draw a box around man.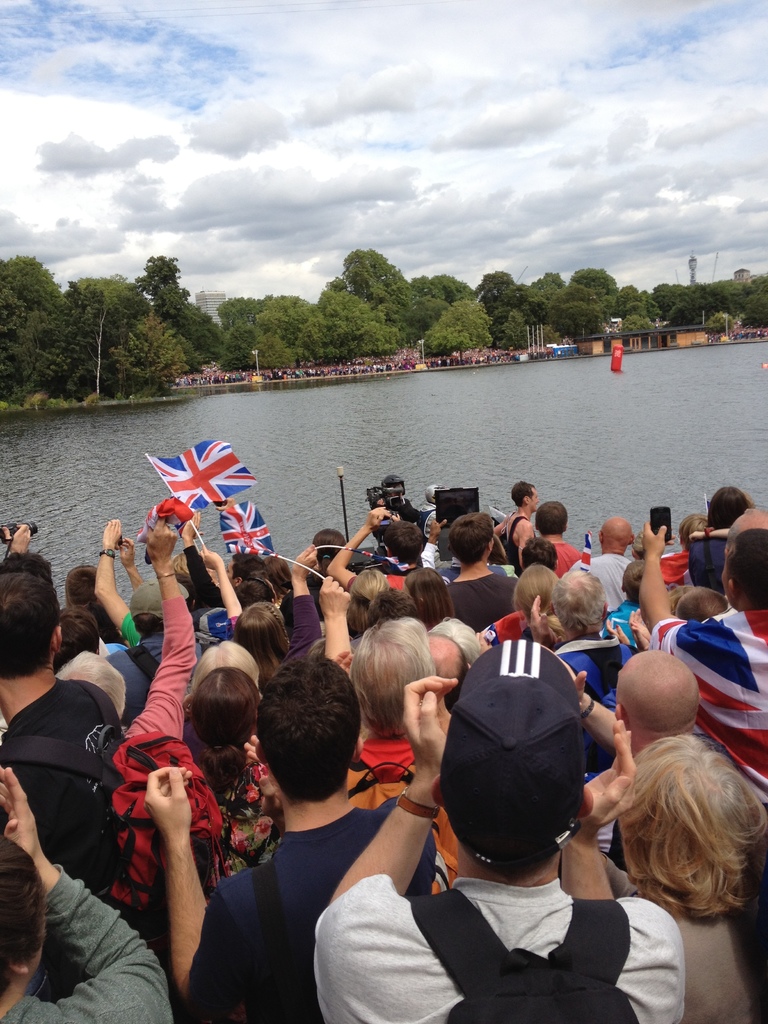
525,564,636,867.
